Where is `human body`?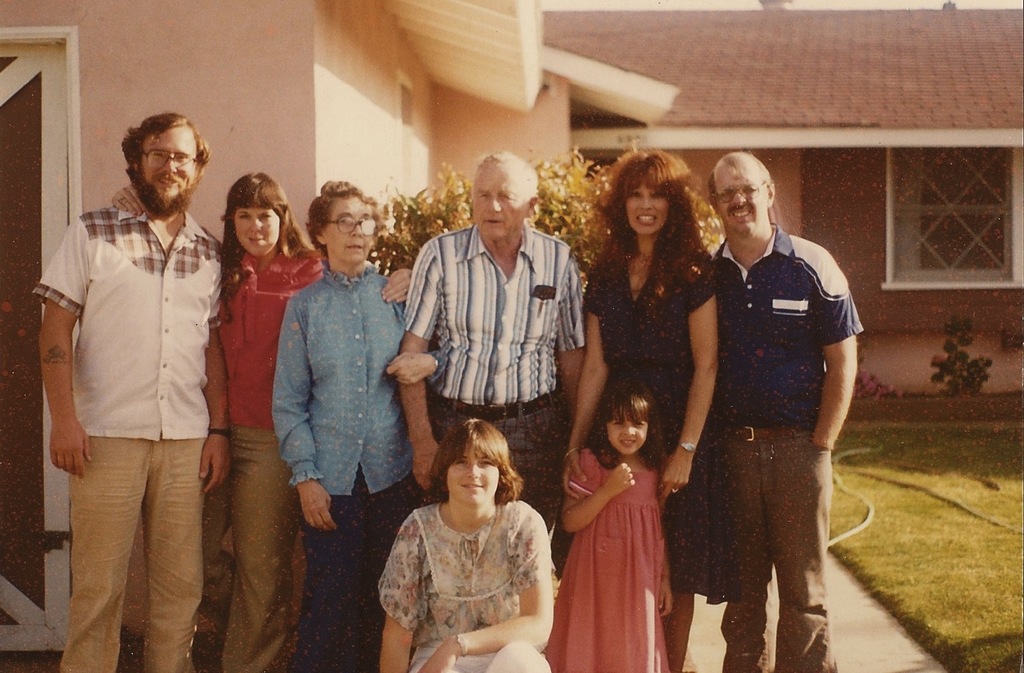
(218, 240, 317, 671).
